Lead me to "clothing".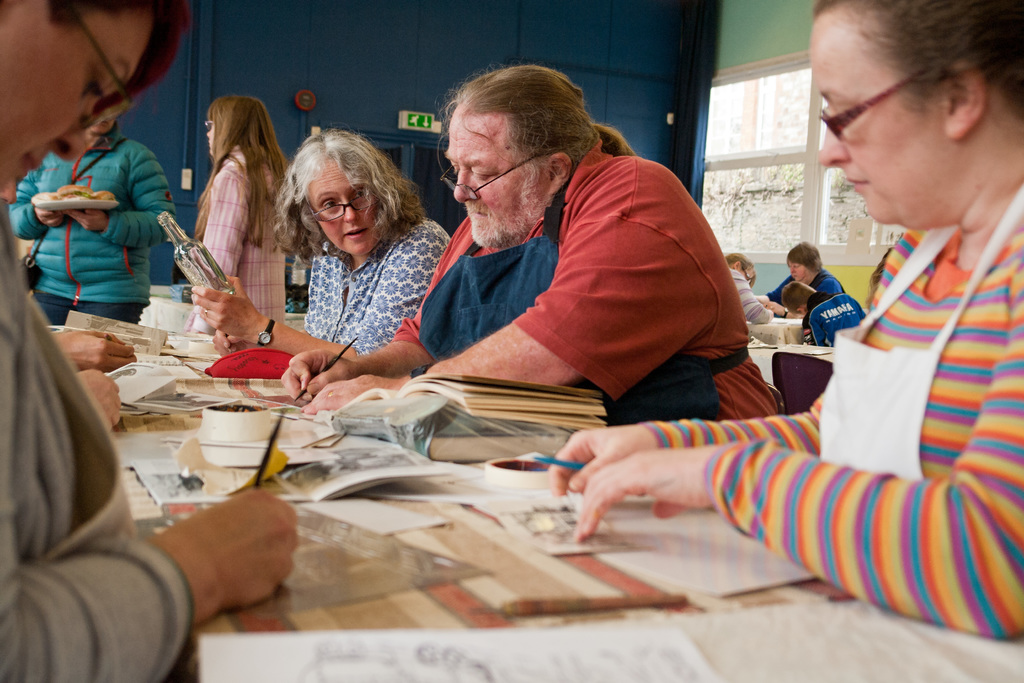
Lead to {"left": 0, "top": 197, "right": 194, "bottom": 682}.
